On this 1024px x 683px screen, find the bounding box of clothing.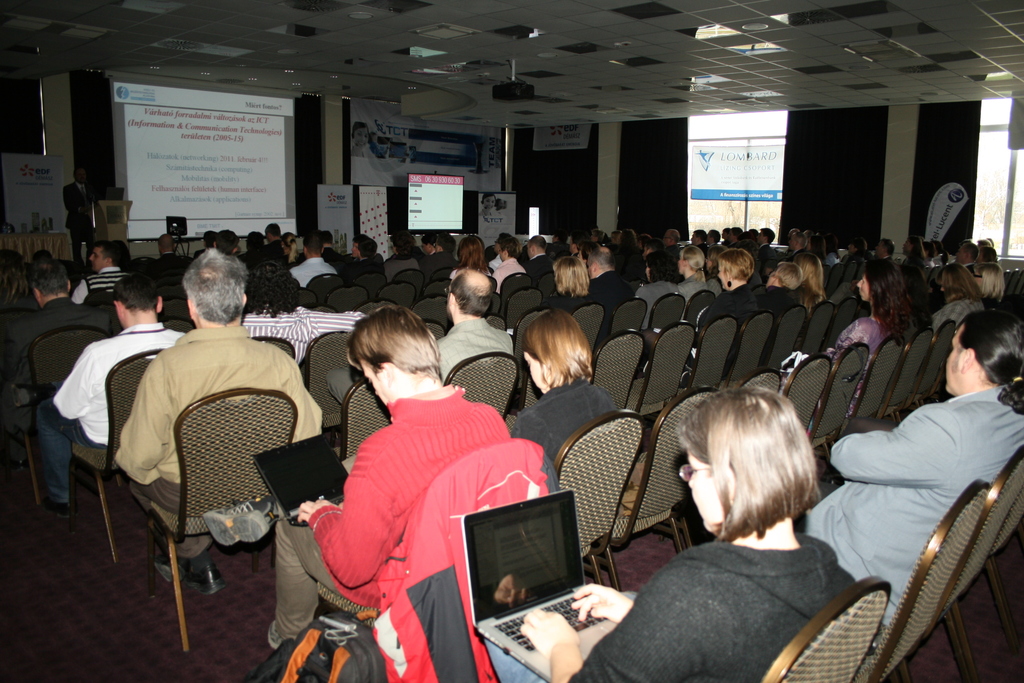
Bounding box: pyautogui.locateOnScreen(0, 302, 104, 499).
